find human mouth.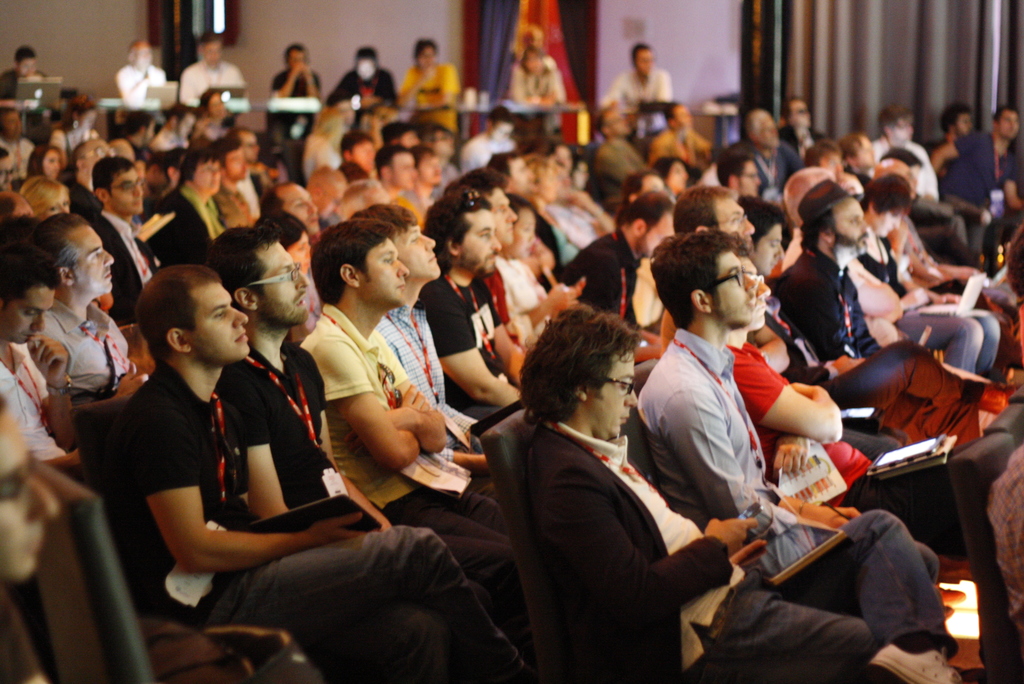
(x1=237, y1=332, x2=248, y2=341).
